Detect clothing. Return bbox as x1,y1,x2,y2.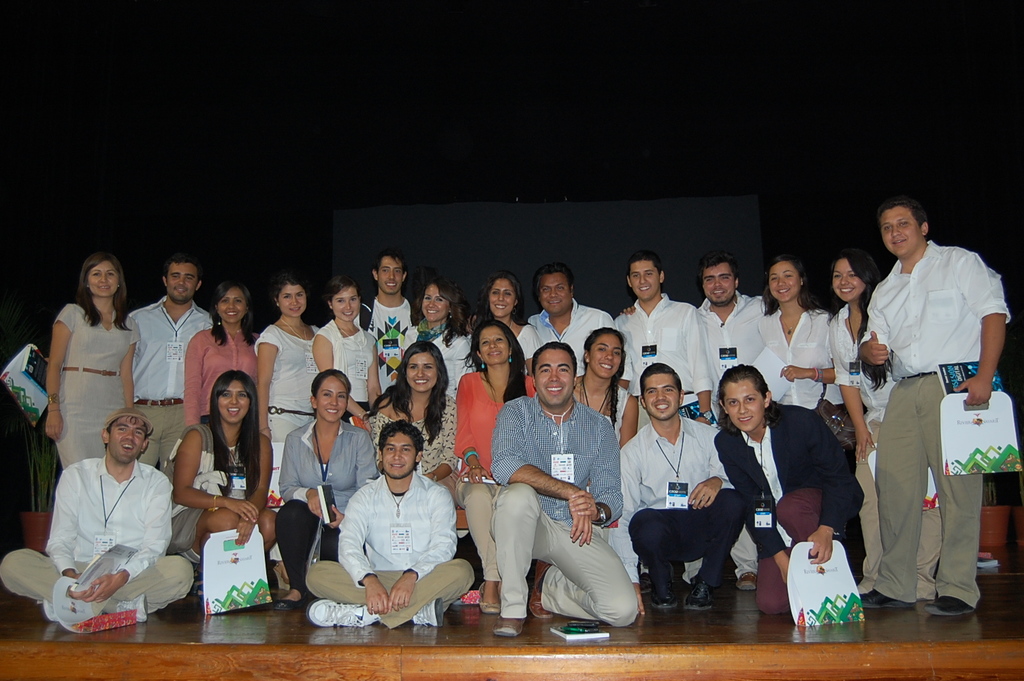
763,296,858,404.
